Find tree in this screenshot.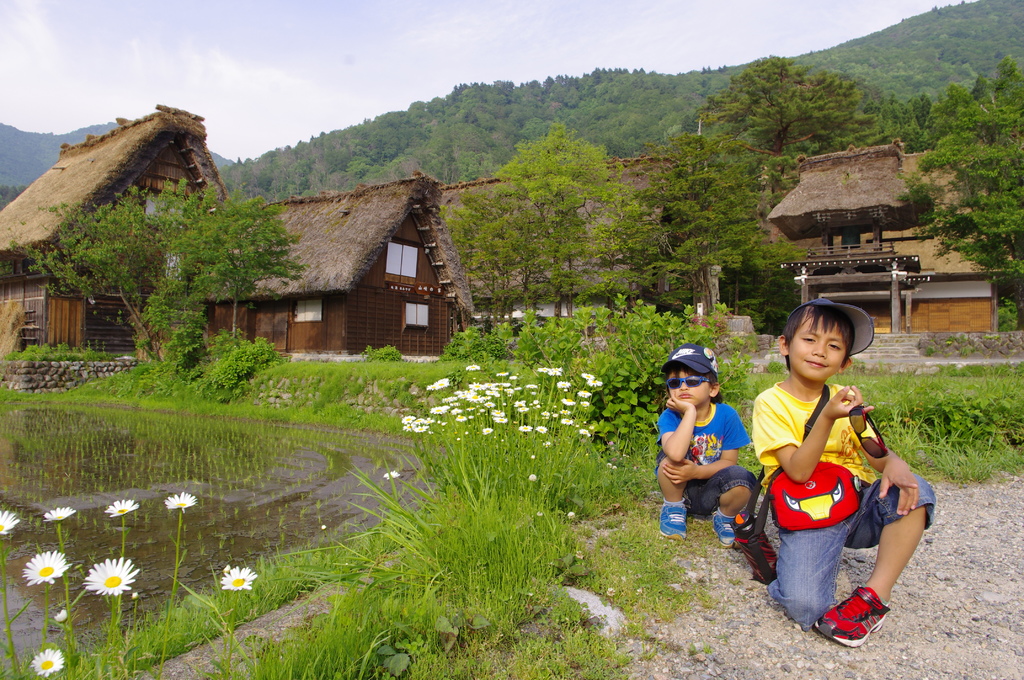
The bounding box for tree is [490, 119, 656, 329].
